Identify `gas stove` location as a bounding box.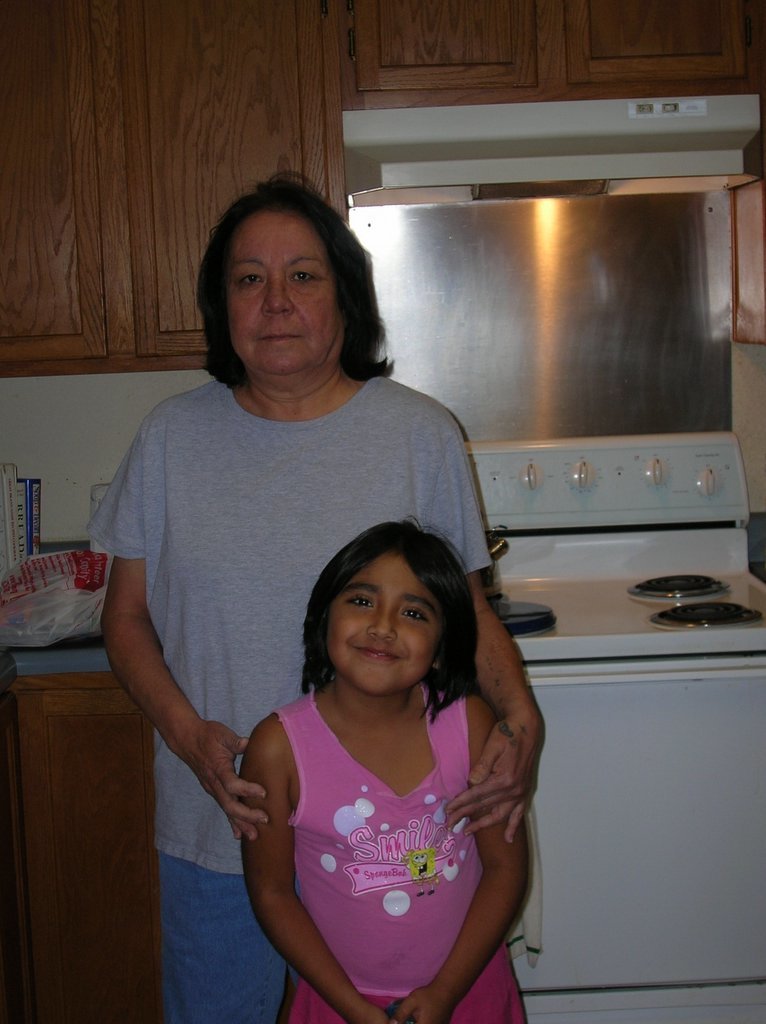
(x1=480, y1=571, x2=765, y2=643).
